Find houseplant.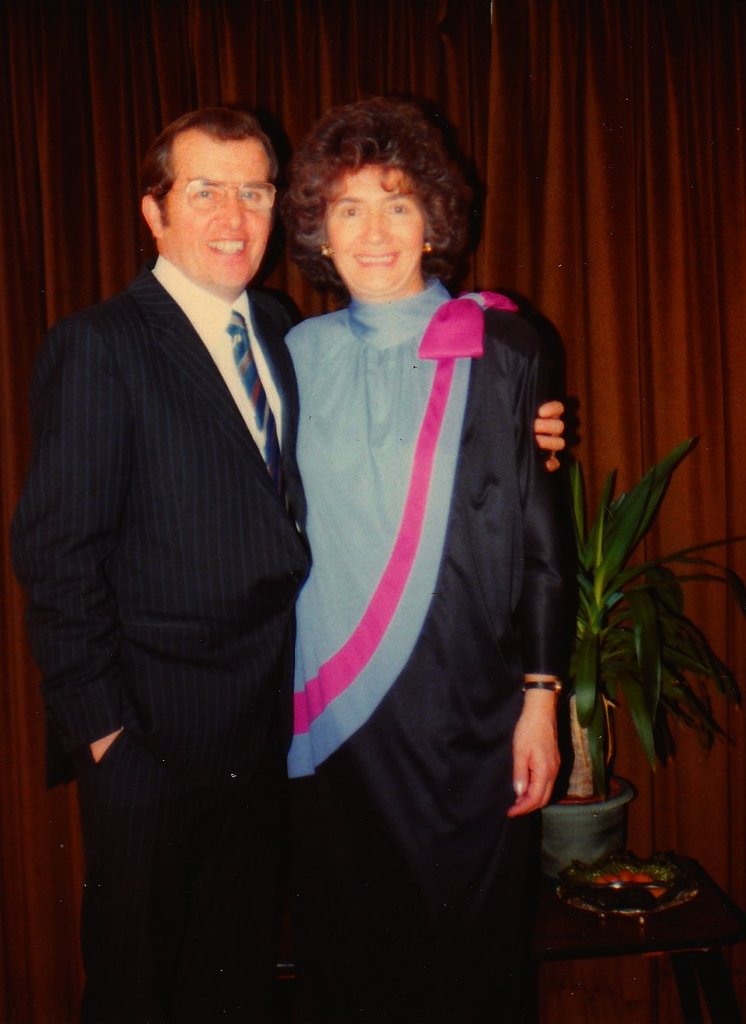
{"left": 555, "top": 418, "right": 735, "bottom": 914}.
